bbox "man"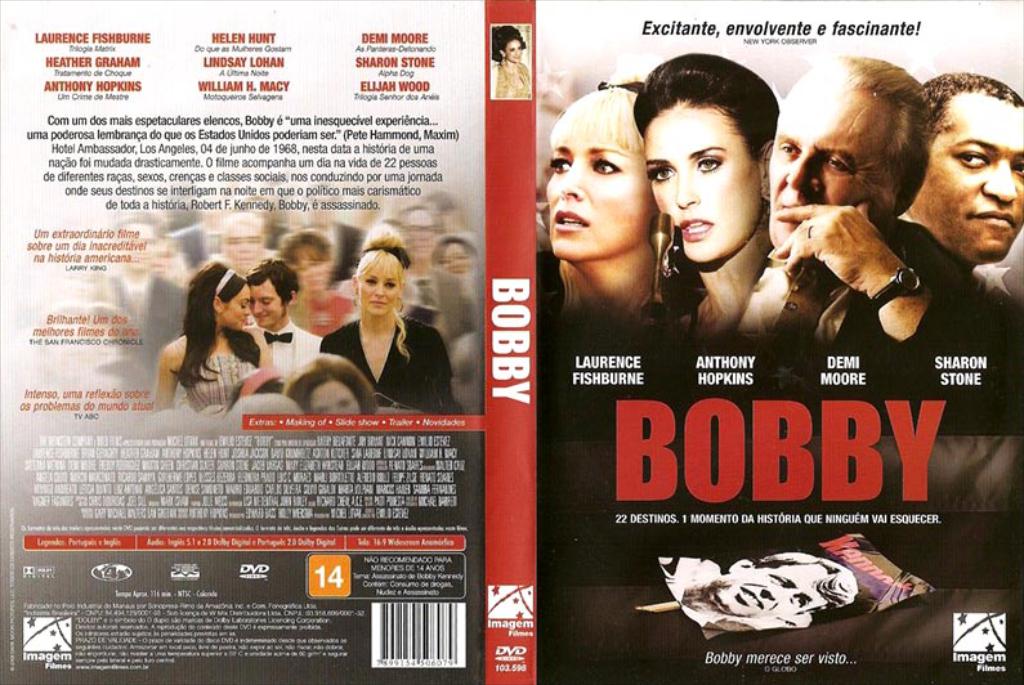
bbox=[689, 88, 993, 375]
